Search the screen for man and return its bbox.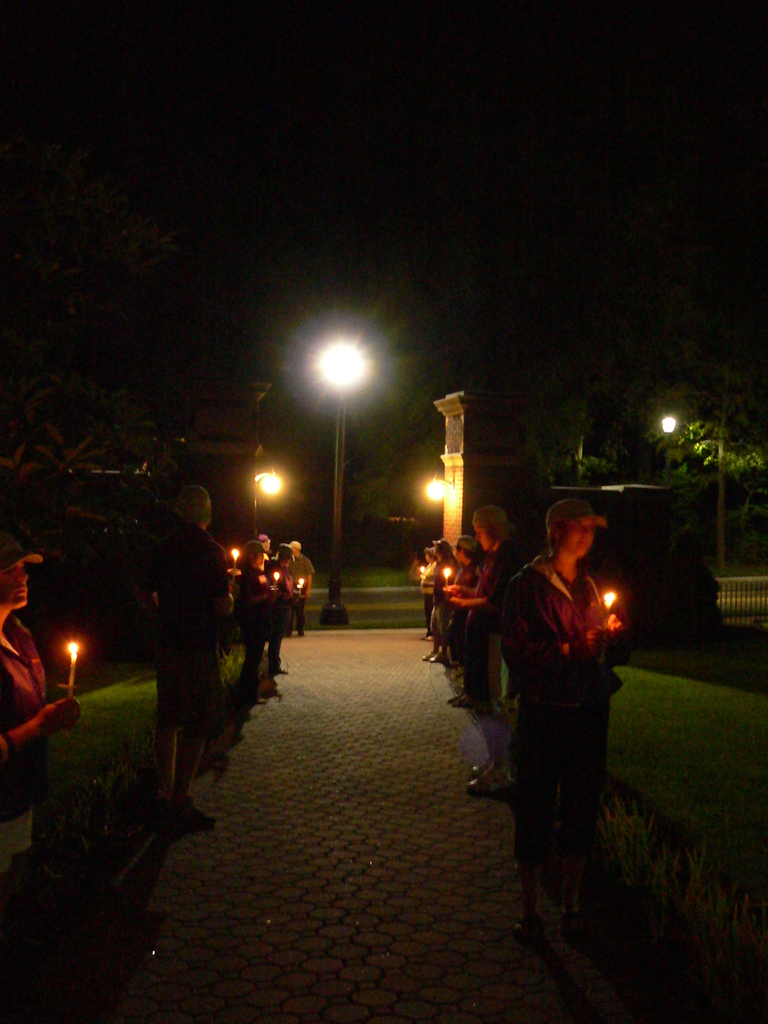
Found: x1=135, y1=487, x2=227, y2=829.
